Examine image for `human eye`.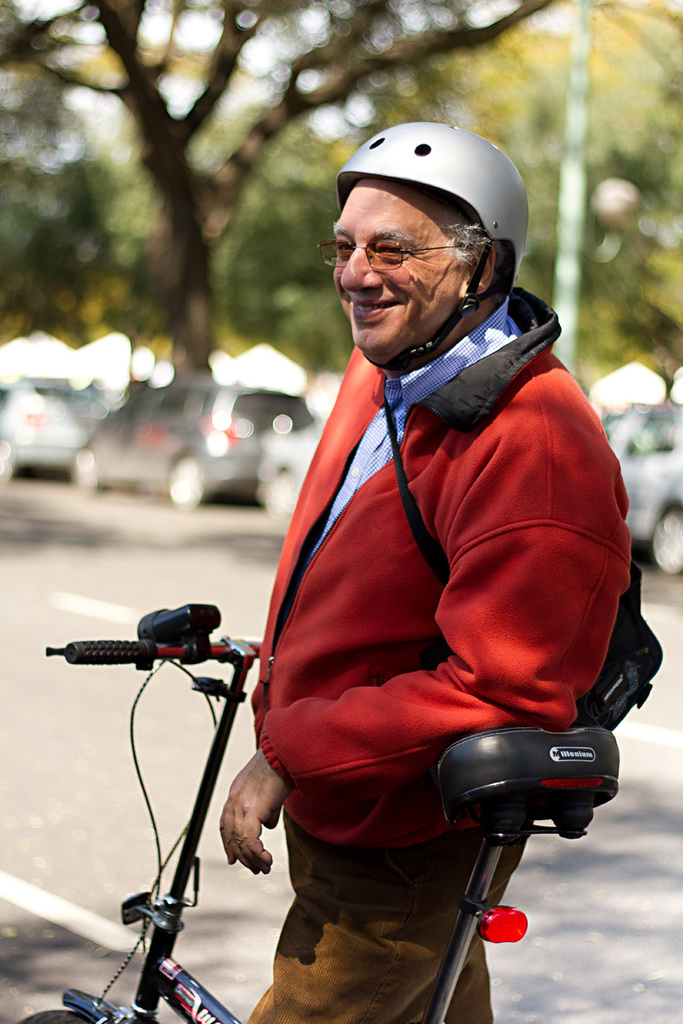
Examination result: box(375, 242, 412, 262).
